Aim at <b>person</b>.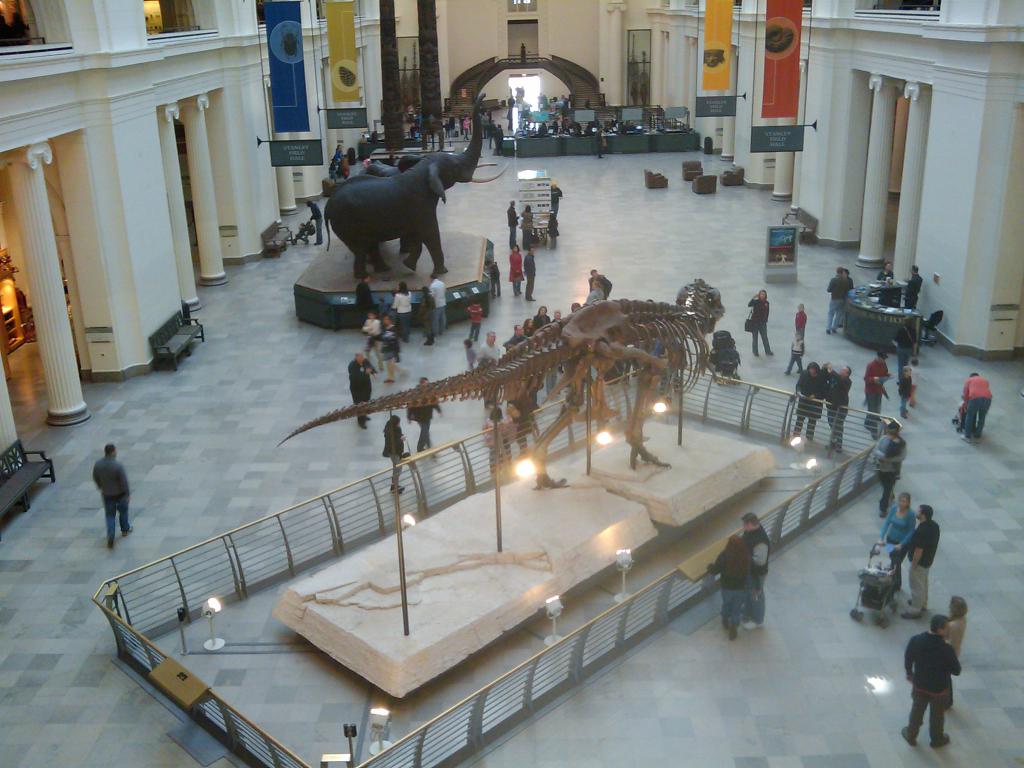
Aimed at [865, 352, 888, 431].
